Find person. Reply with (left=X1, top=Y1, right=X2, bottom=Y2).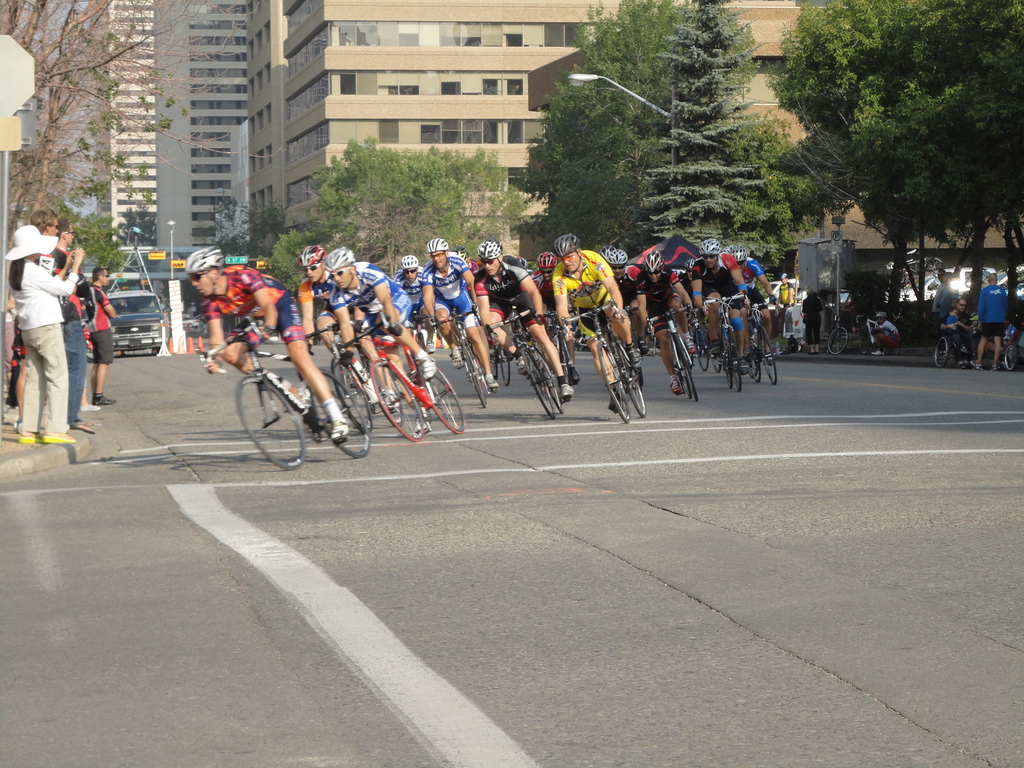
(left=531, top=237, right=563, bottom=322).
